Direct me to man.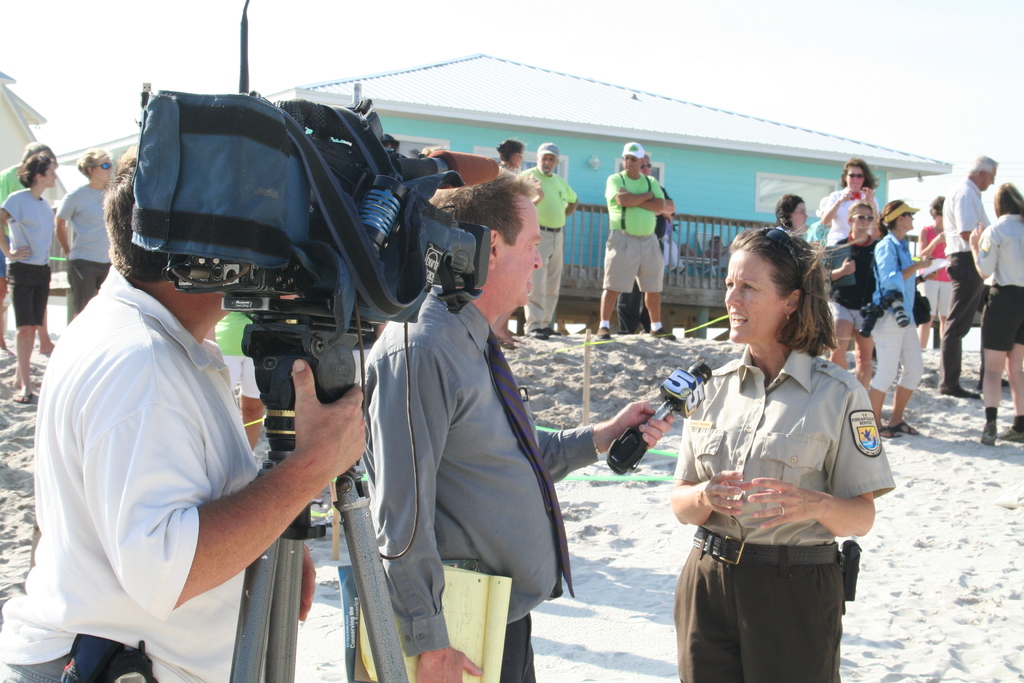
Direction: box(660, 247, 879, 682).
